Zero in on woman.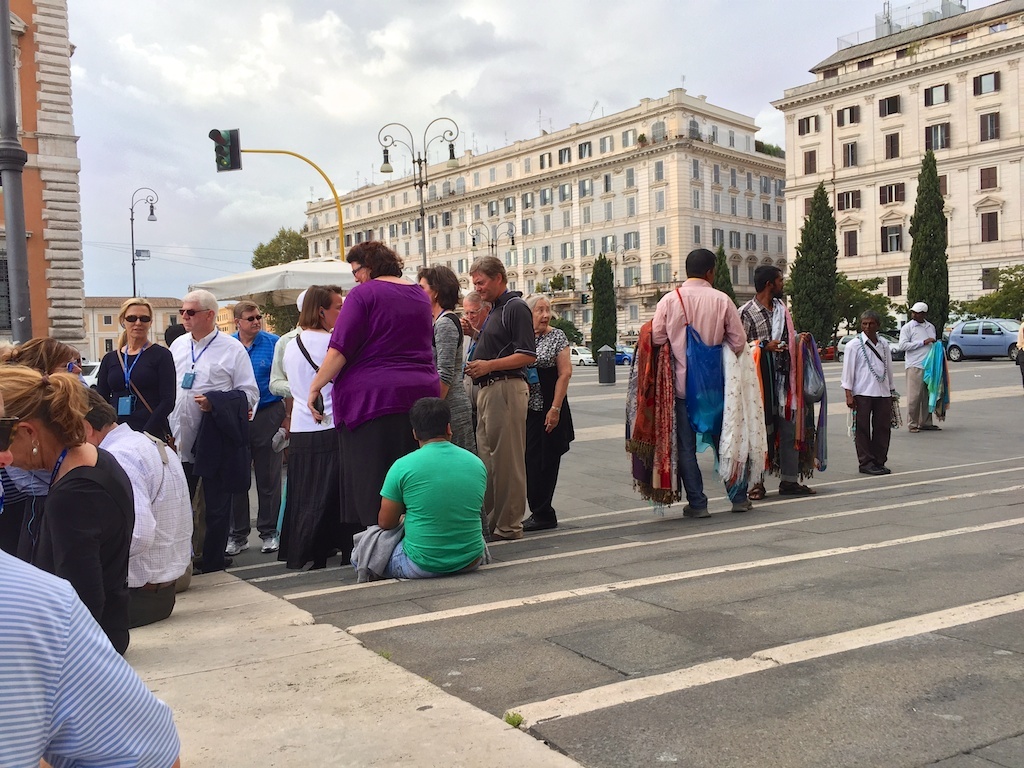
Zeroed in: bbox(532, 289, 580, 534).
